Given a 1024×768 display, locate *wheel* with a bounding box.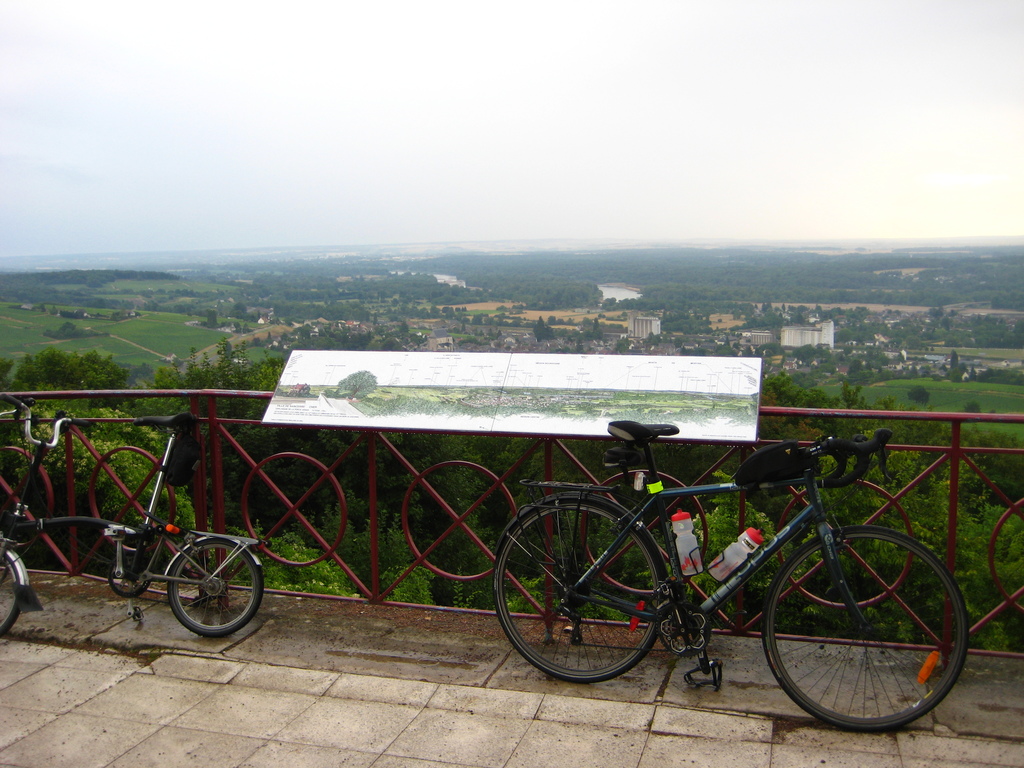
Located: select_region(168, 534, 263, 639).
